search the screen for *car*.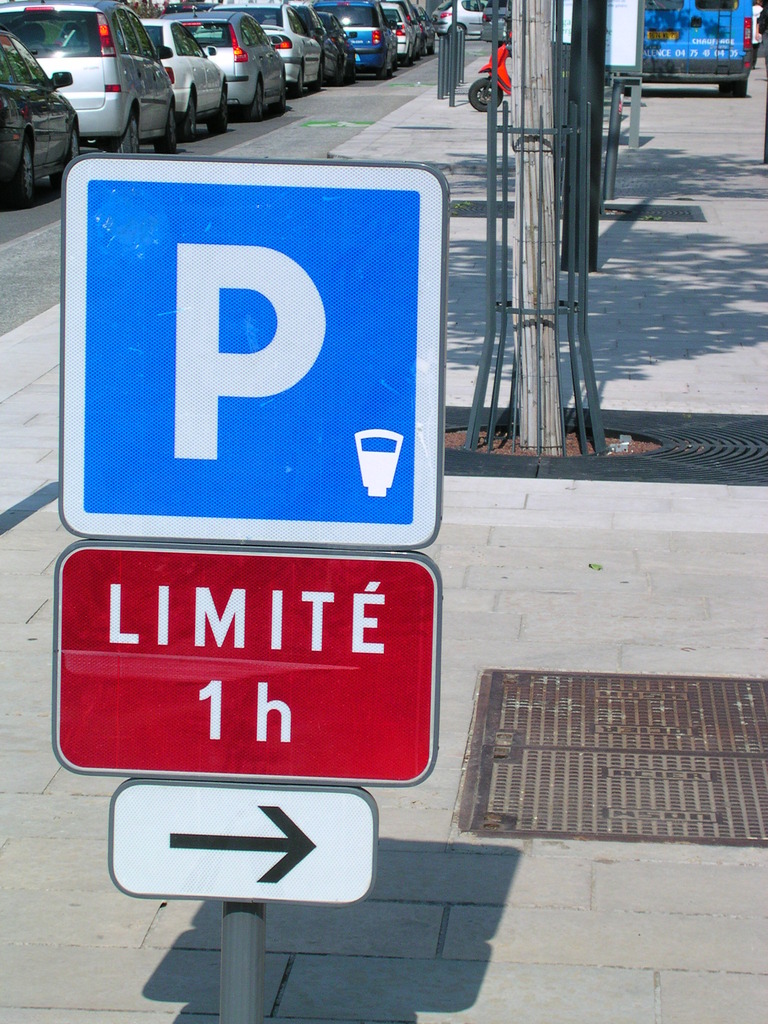
Found at box(0, 0, 177, 156).
